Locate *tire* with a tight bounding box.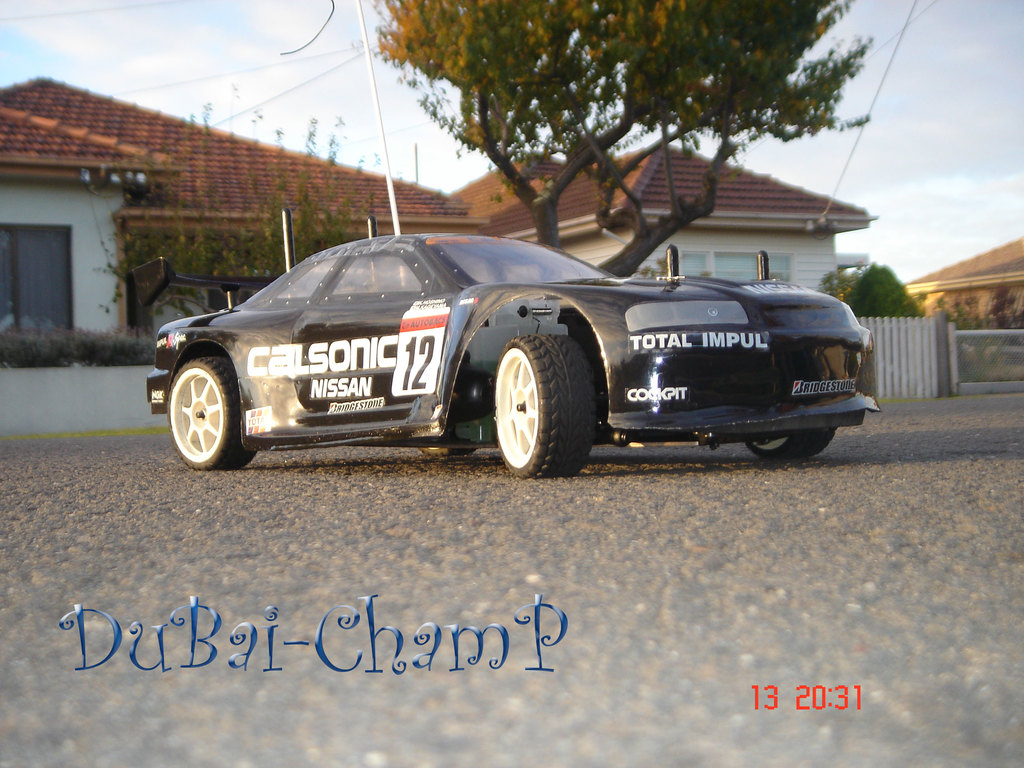
locate(744, 430, 838, 460).
